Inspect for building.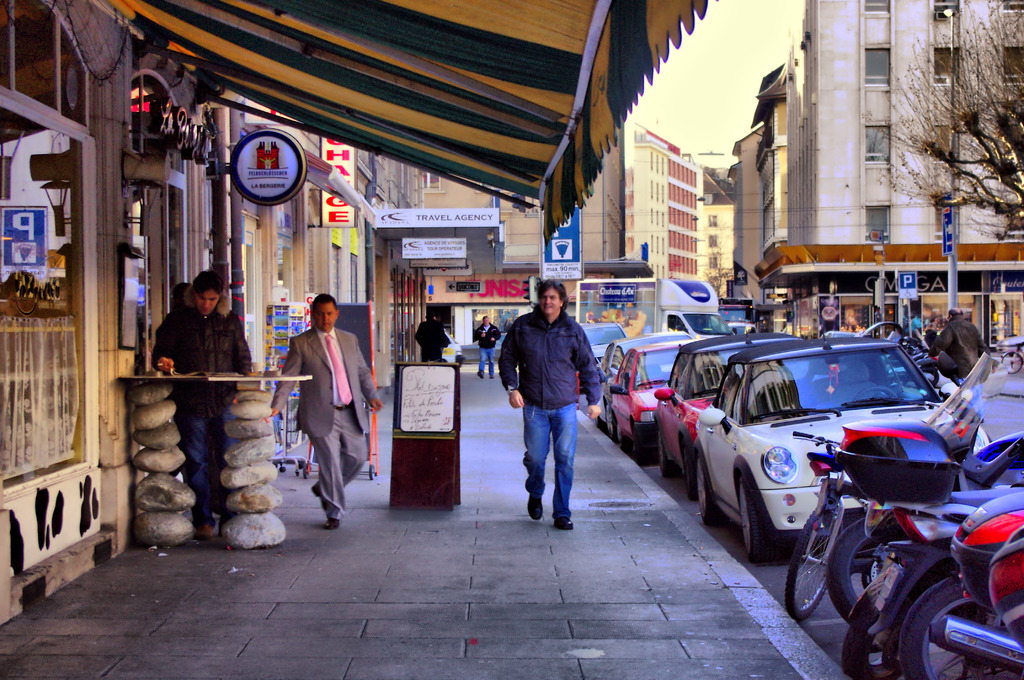
Inspection: bbox=[725, 0, 1023, 354].
